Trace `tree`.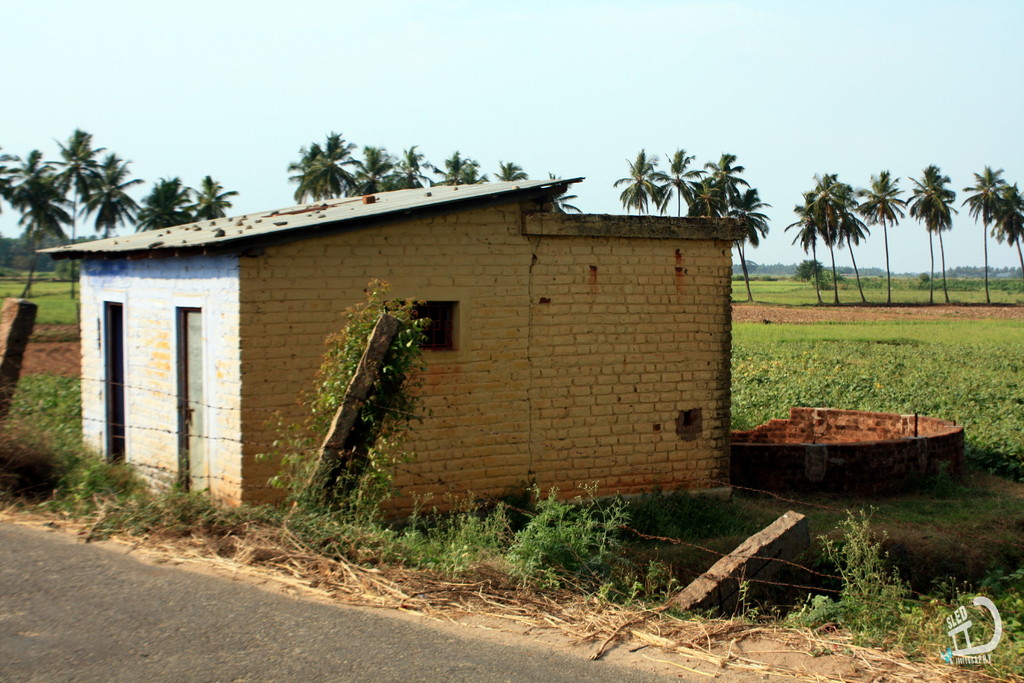
Traced to [0,152,59,308].
